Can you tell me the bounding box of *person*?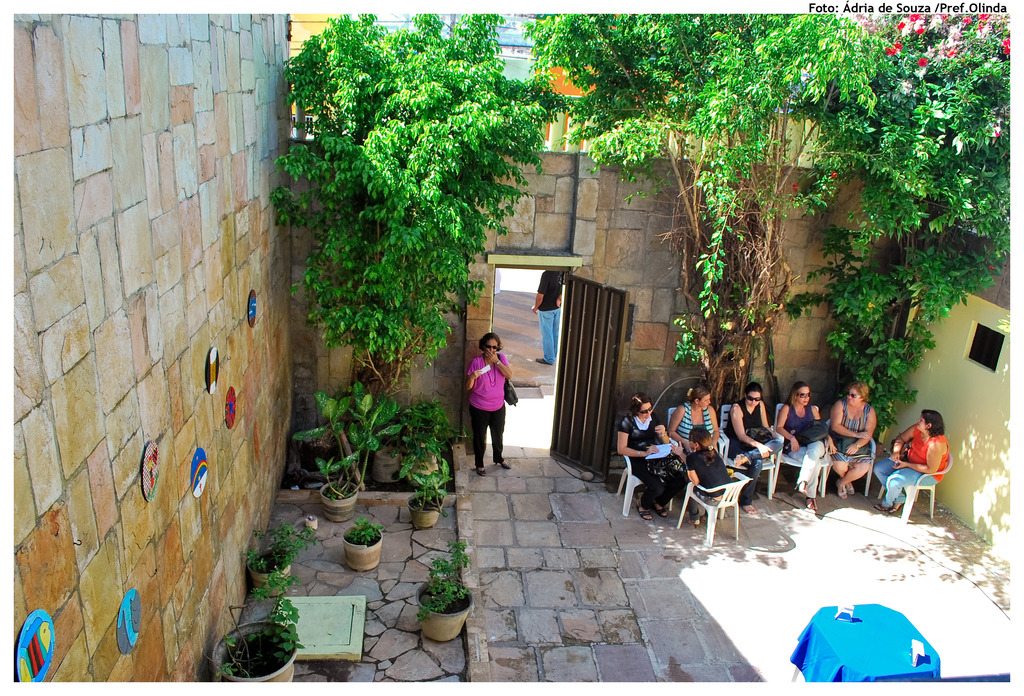
828,379,881,494.
